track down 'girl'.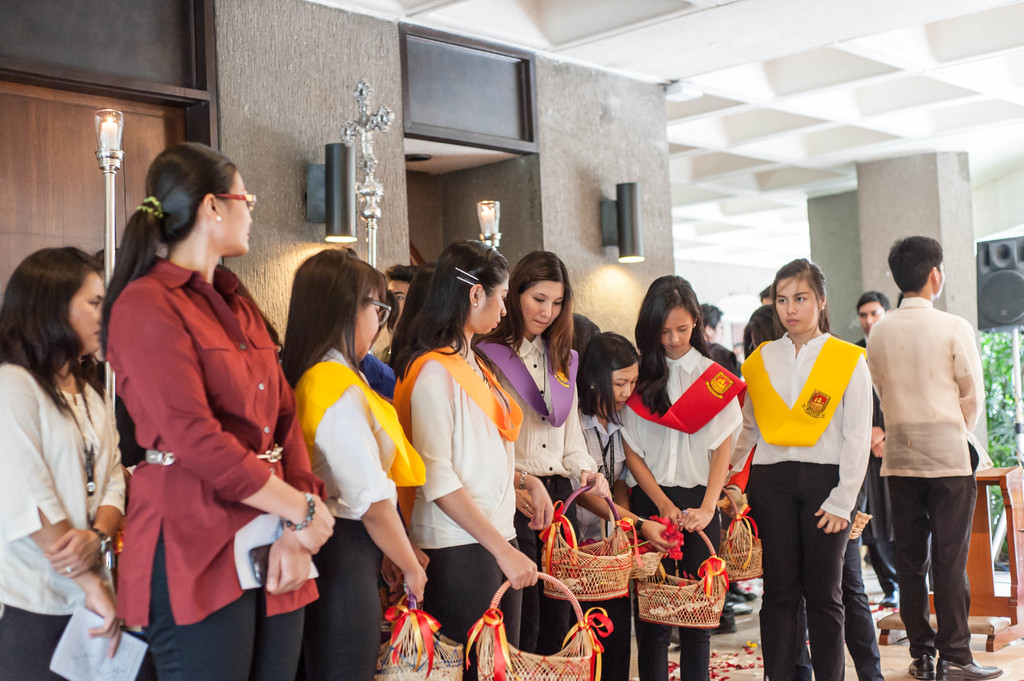
Tracked to pyautogui.locateOnScreen(383, 241, 536, 680).
